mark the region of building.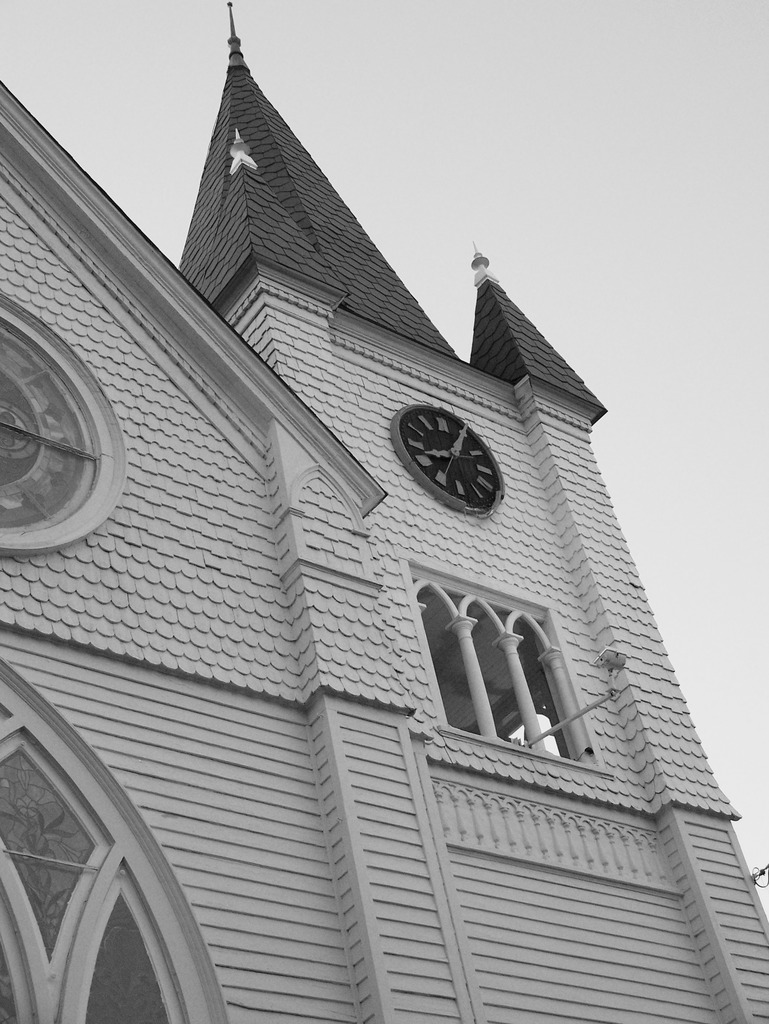
Region: (x1=0, y1=0, x2=768, y2=1020).
